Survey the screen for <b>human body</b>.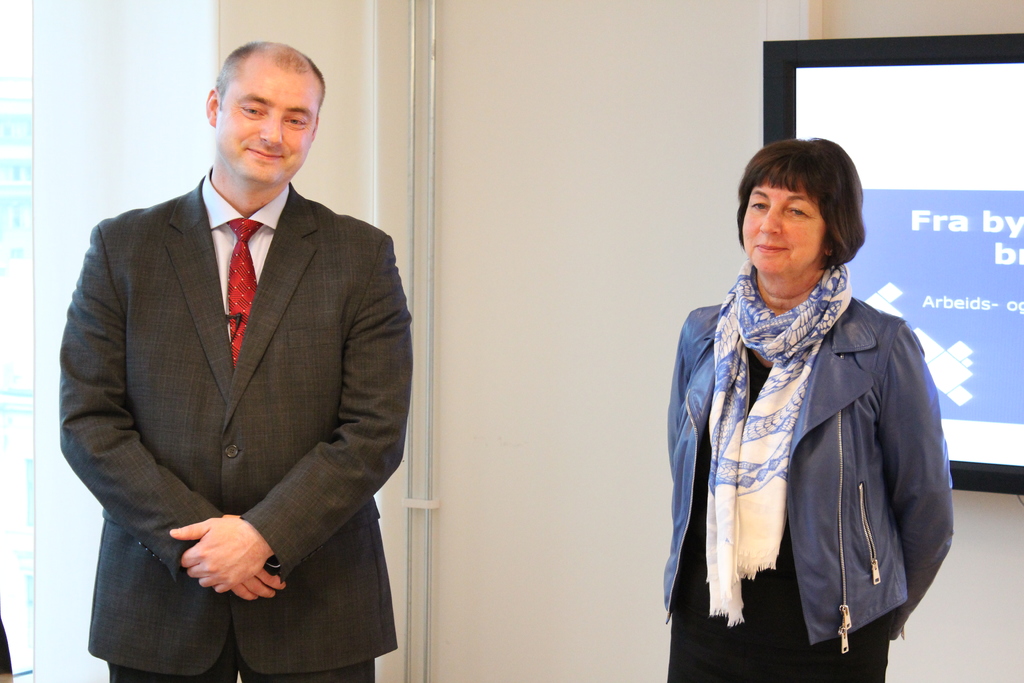
Survey found: 52/44/399/682.
